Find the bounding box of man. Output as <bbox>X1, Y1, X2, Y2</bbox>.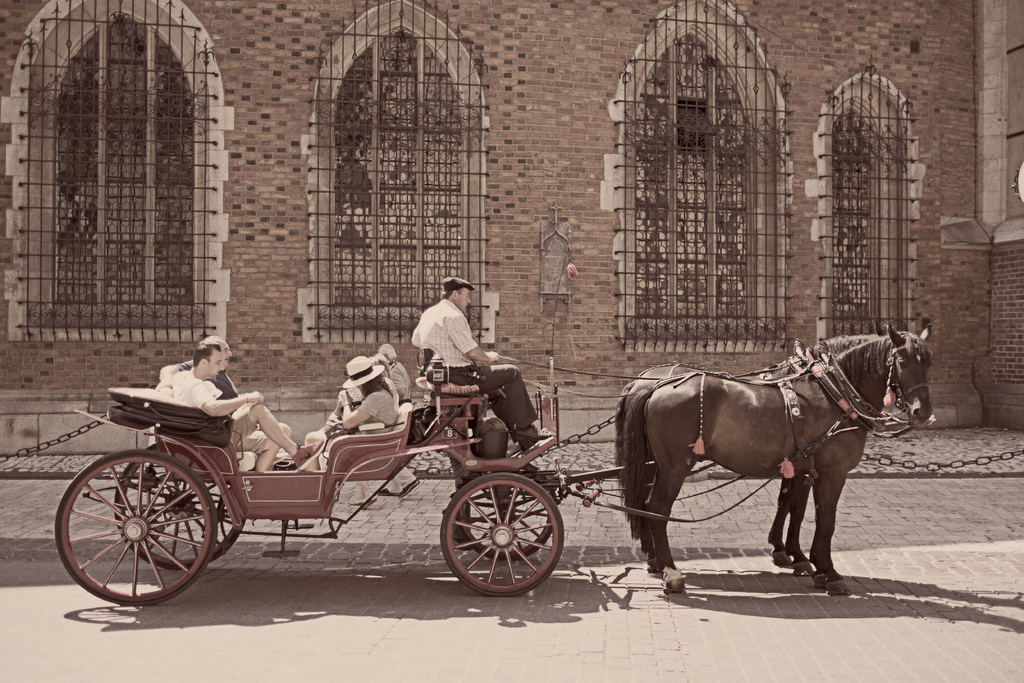
<bbox>168, 345, 323, 472</bbox>.
